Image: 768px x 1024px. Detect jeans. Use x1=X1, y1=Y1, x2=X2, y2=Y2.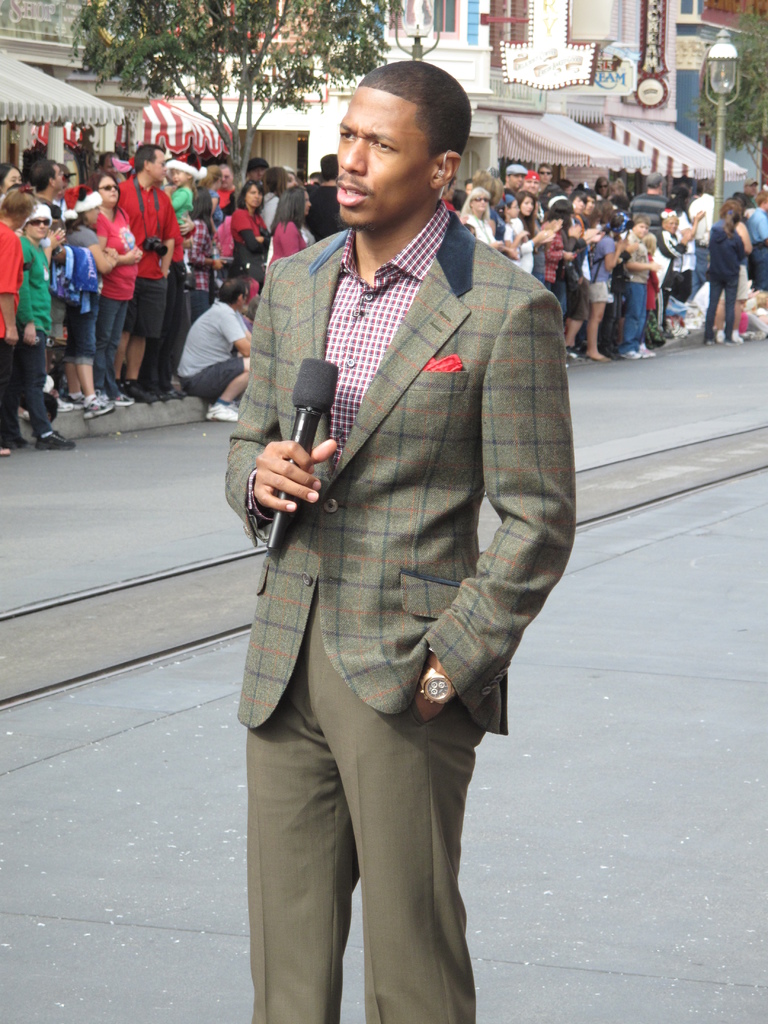
x1=618, y1=281, x2=649, y2=348.
